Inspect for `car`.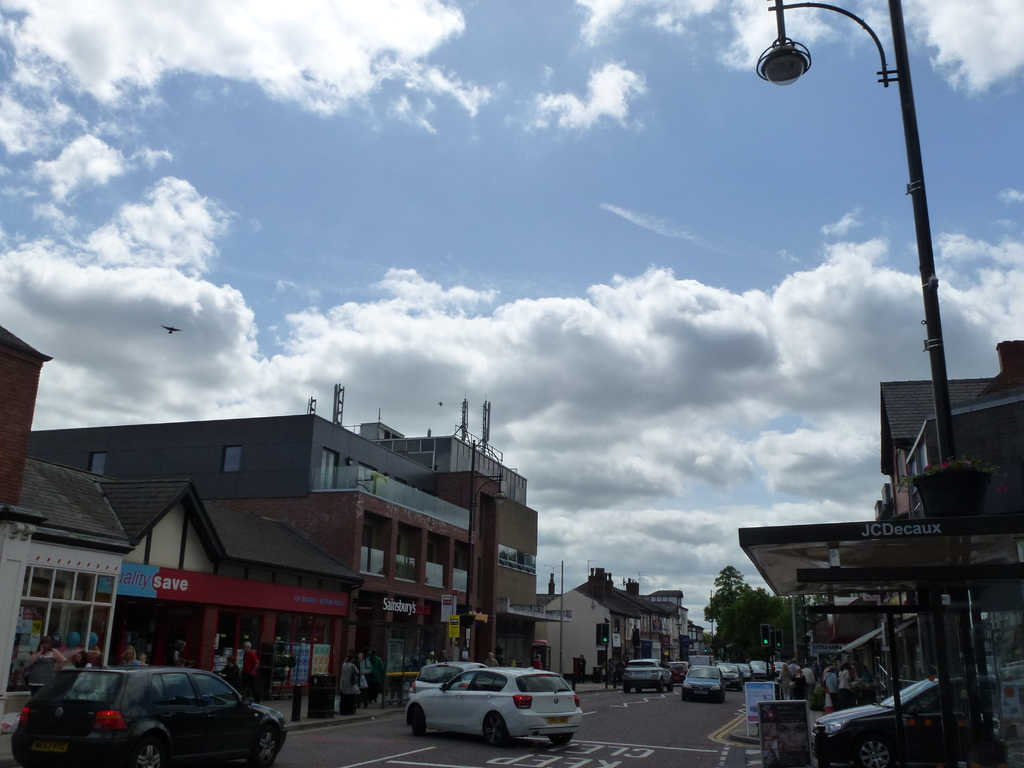
Inspection: {"left": 717, "top": 661, "right": 742, "bottom": 685}.
